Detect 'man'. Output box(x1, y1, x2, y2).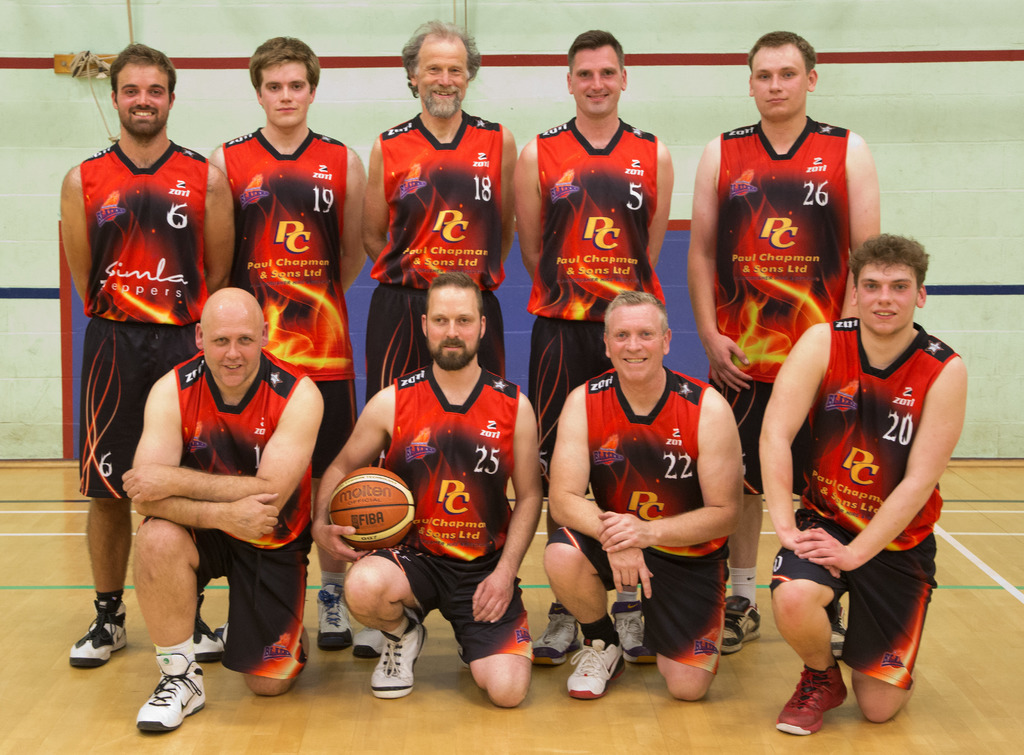
box(55, 40, 249, 685).
